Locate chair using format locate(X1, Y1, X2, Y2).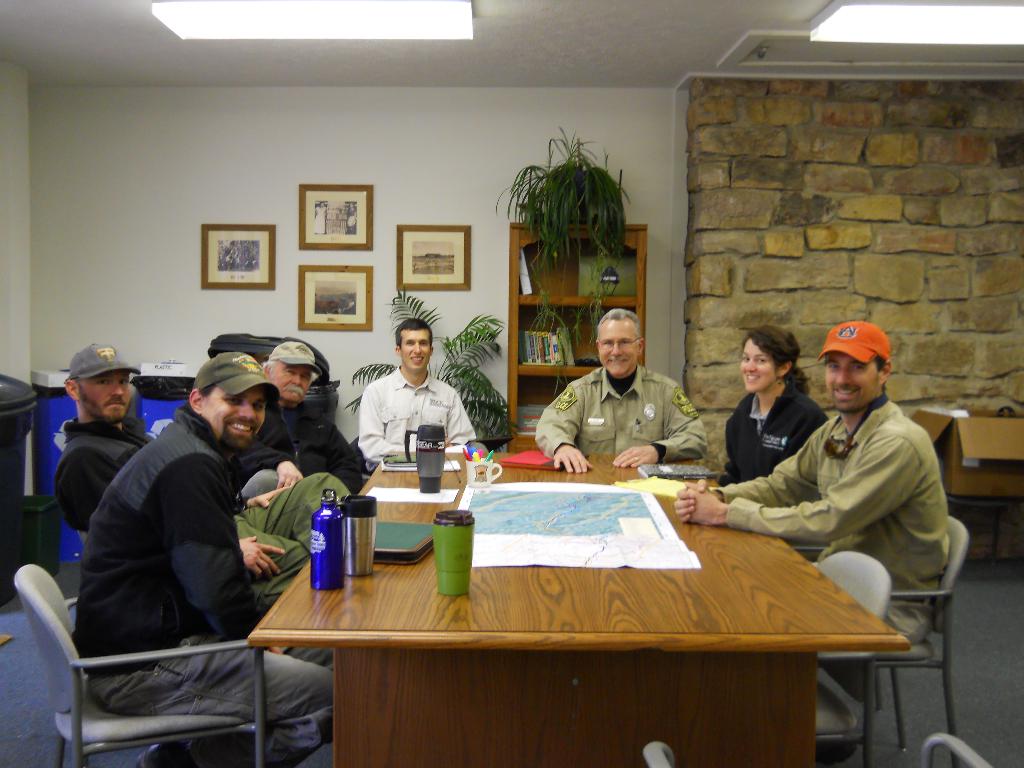
locate(644, 730, 993, 767).
